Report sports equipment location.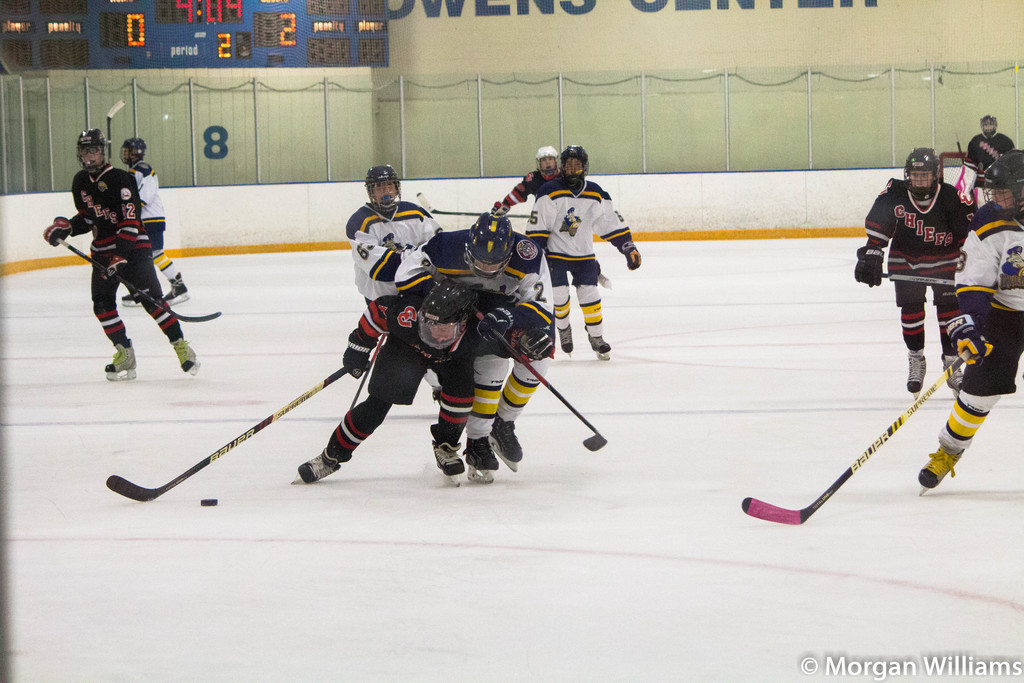
Report: [586, 324, 611, 363].
